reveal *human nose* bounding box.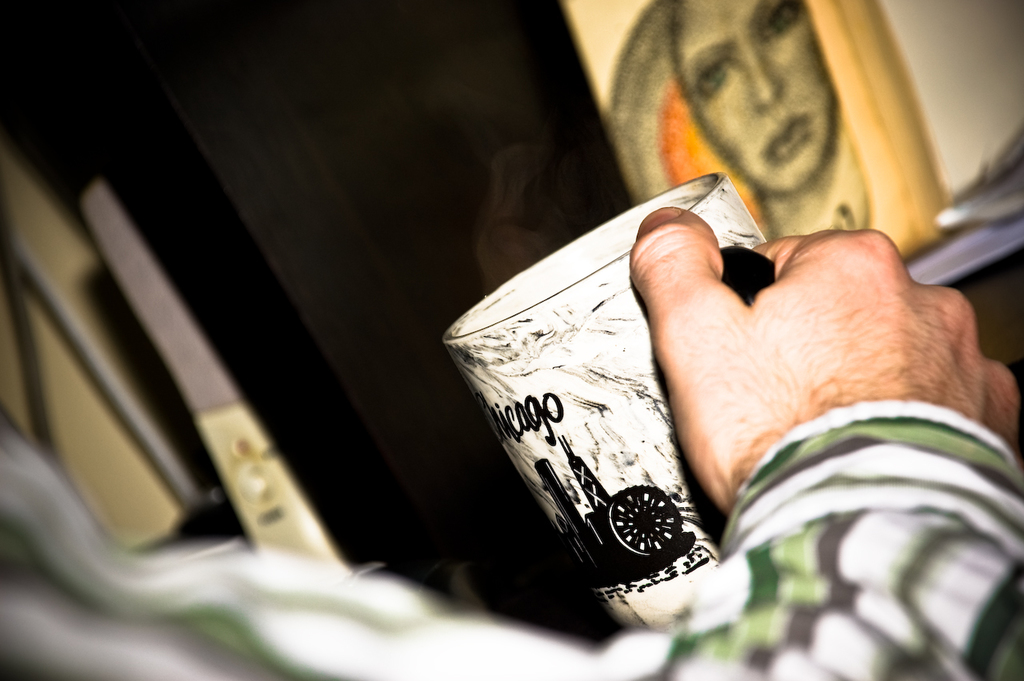
Revealed: select_region(741, 46, 786, 112).
